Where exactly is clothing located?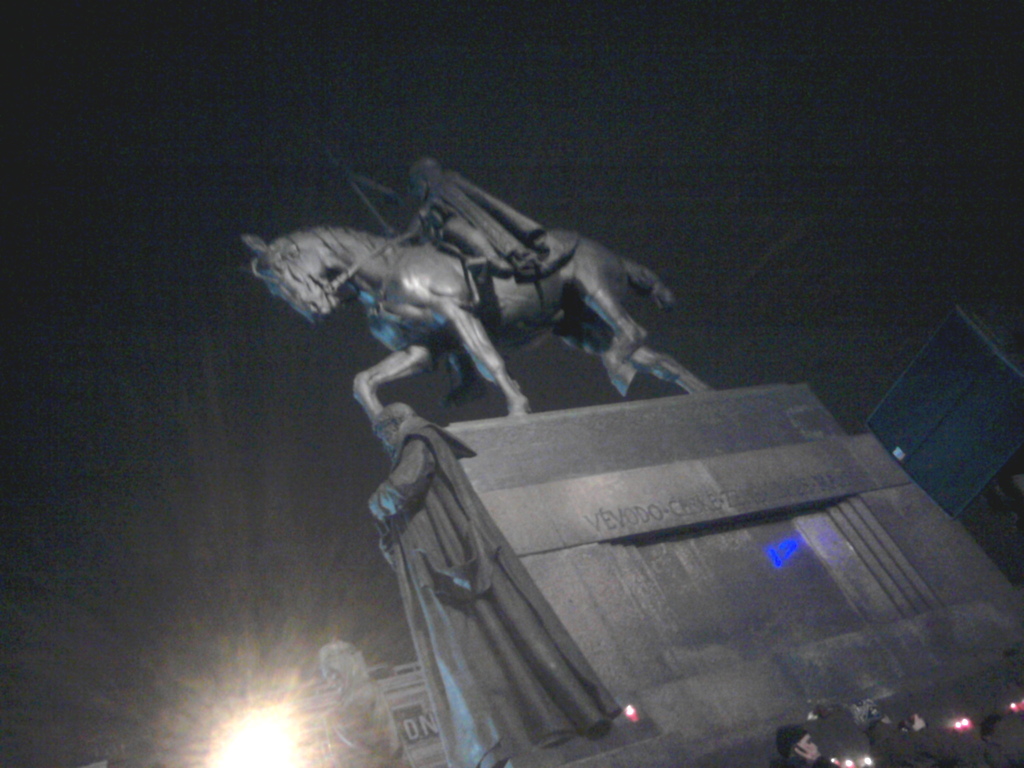
Its bounding box is (867,720,1004,767).
